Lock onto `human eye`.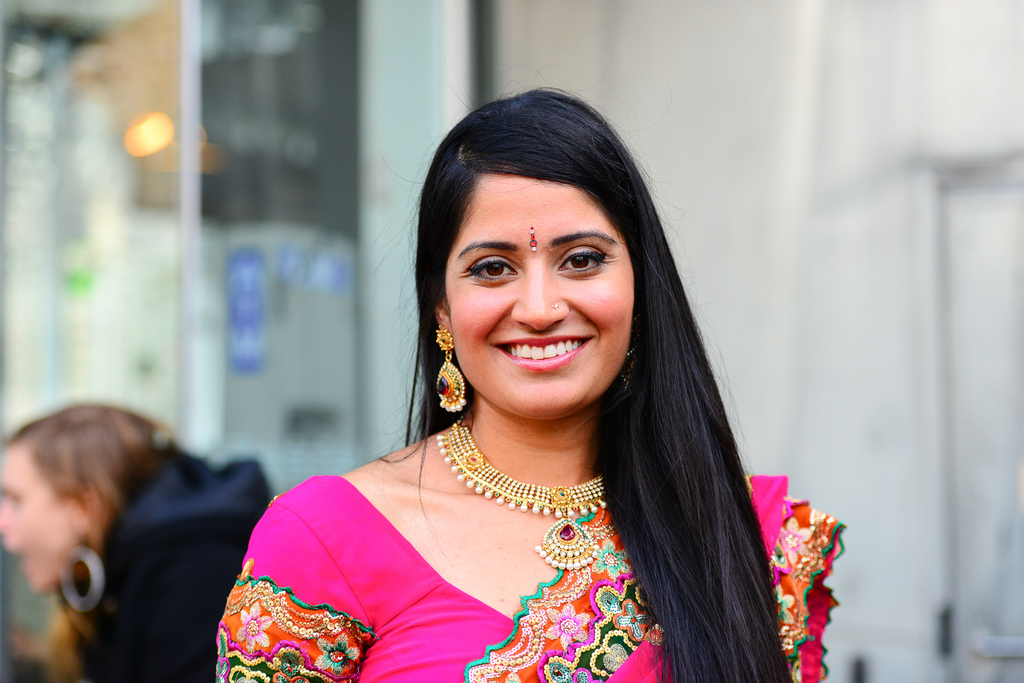
Locked: crop(551, 241, 607, 279).
